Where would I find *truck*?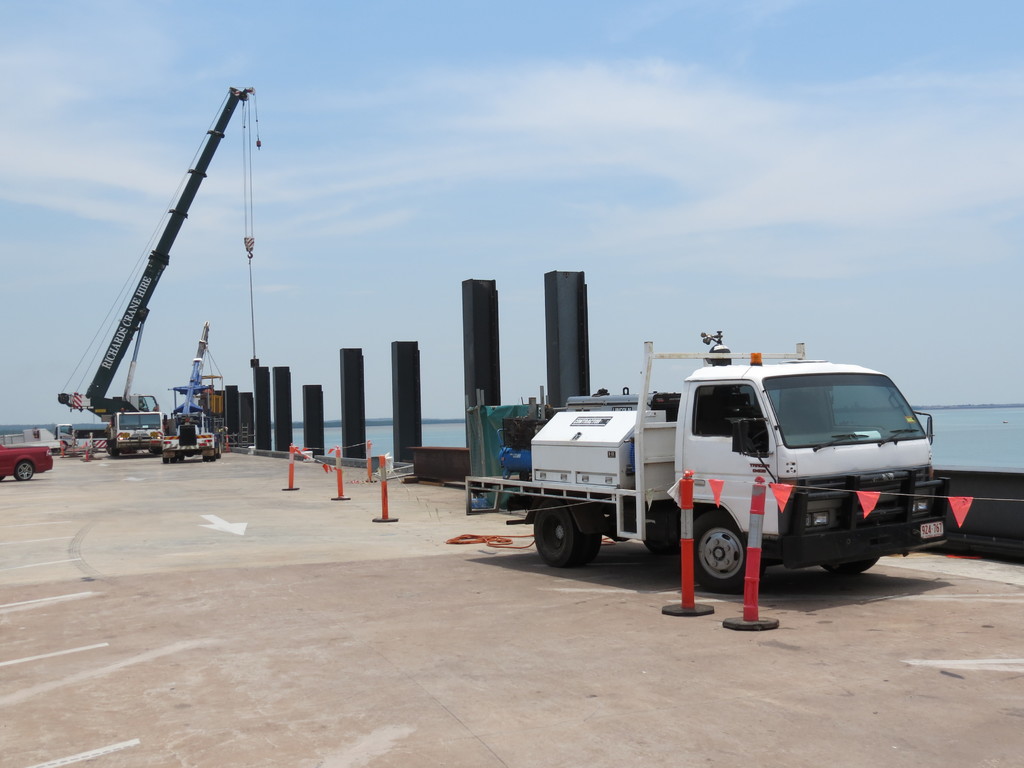
At pyautogui.locateOnScreen(149, 325, 228, 459).
